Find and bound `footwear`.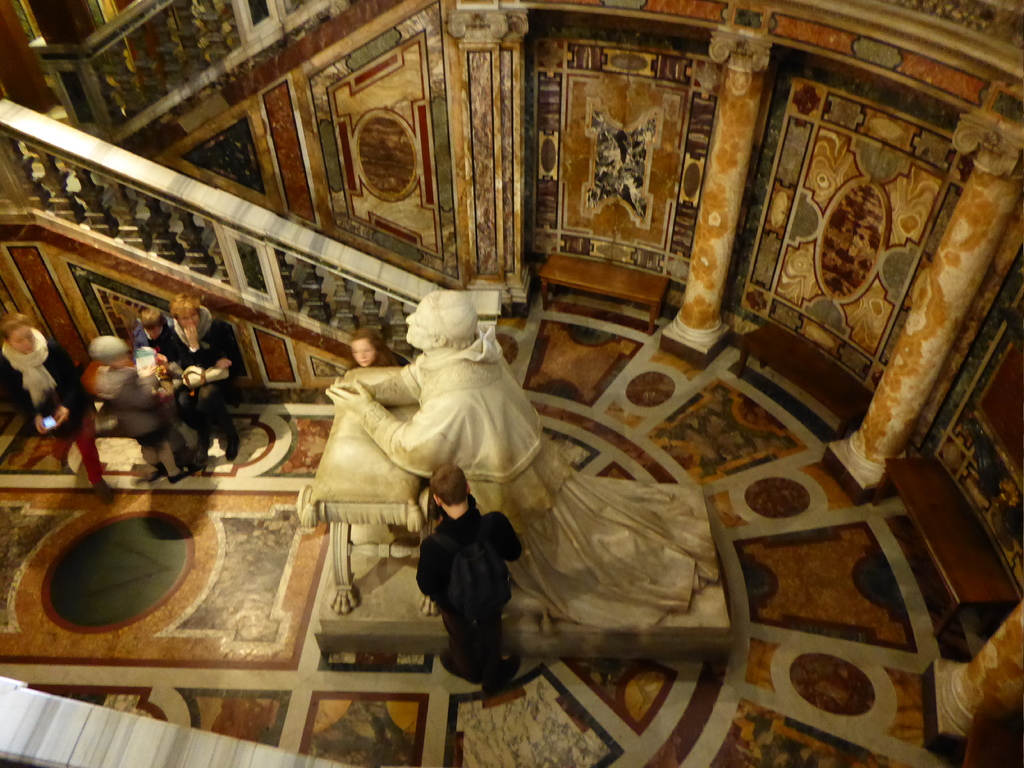
Bound: bbox=[159, 455, 166, 479].
